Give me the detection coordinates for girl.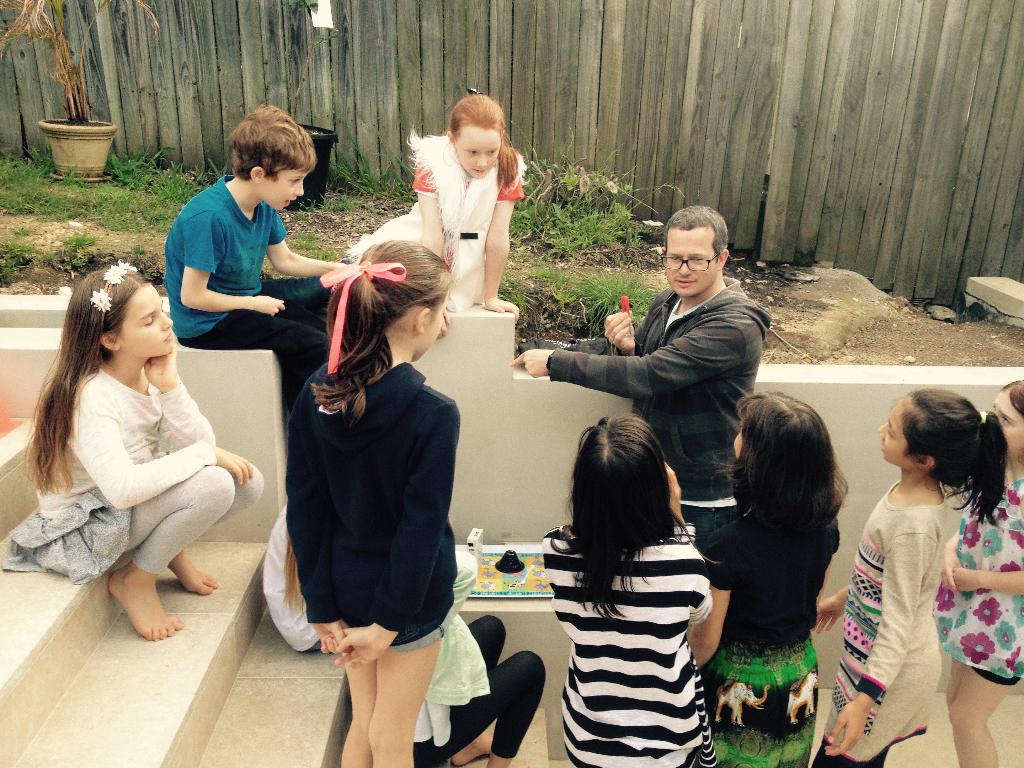
left=538, top=413, right=716, bottom=767.
